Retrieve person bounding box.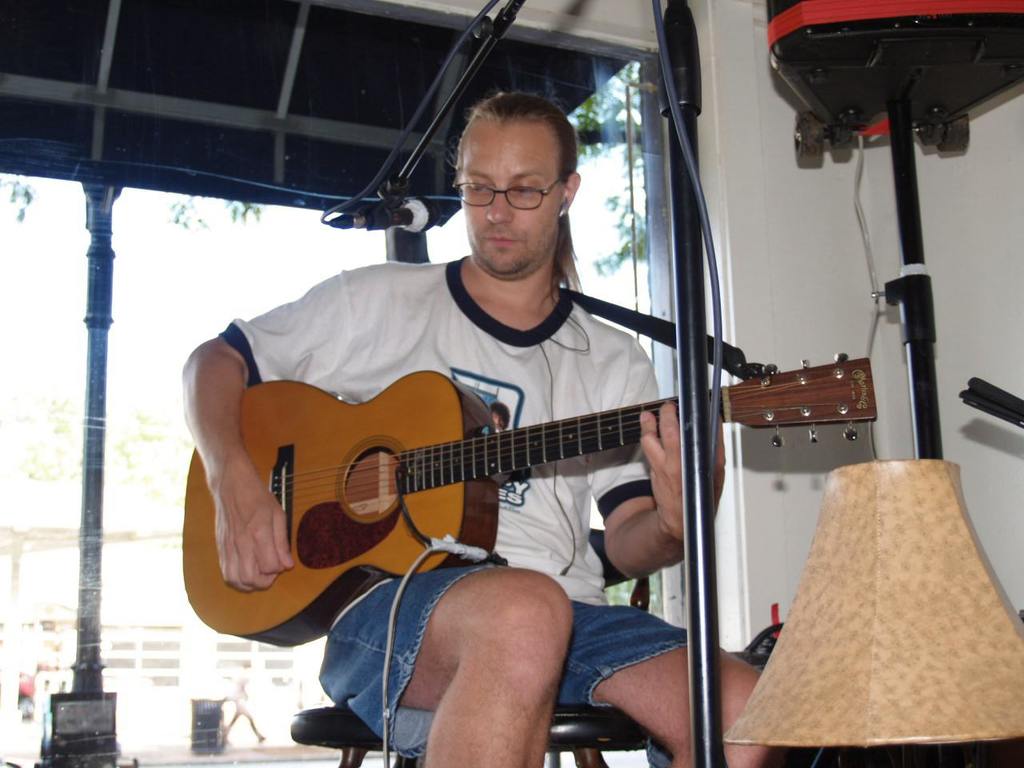
Bounding box: bbox(491, 400, 507, 434).
